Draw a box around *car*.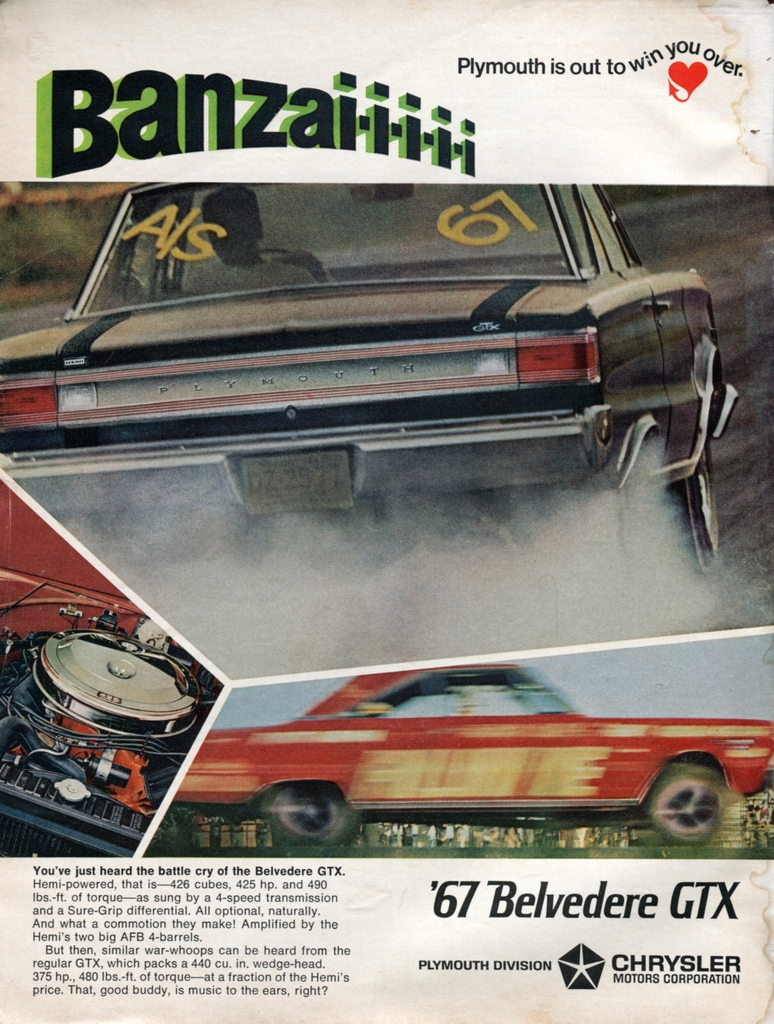
3 176 729 596.
